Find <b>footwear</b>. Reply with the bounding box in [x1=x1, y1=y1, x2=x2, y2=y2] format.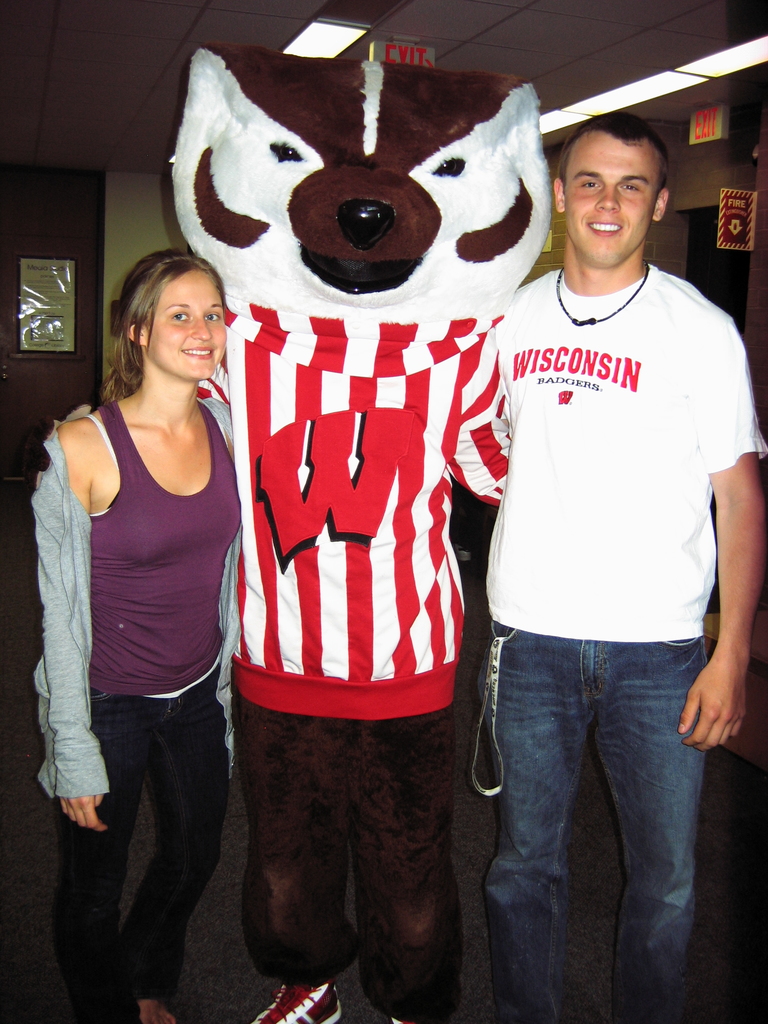
[x1=384, y1=1015, x2=420, y2=1023].
